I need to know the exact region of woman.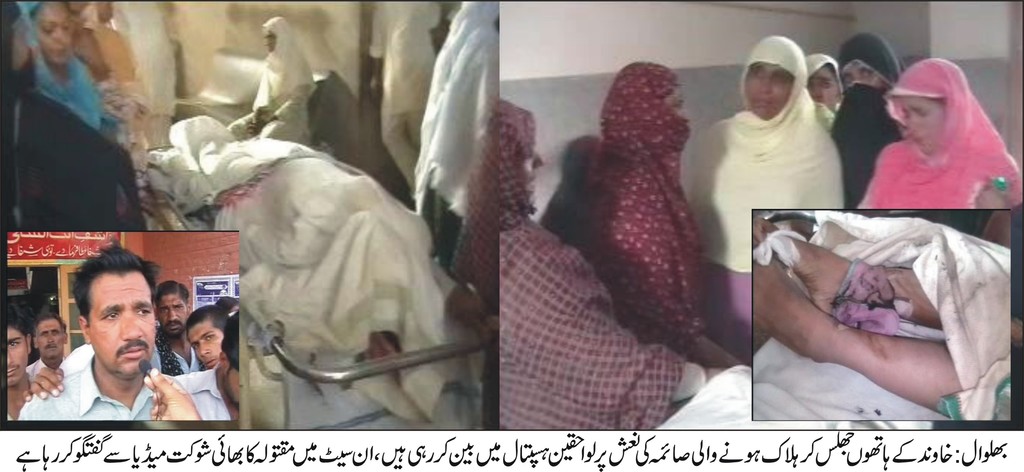
Region: (828, 31, 913, 209).
